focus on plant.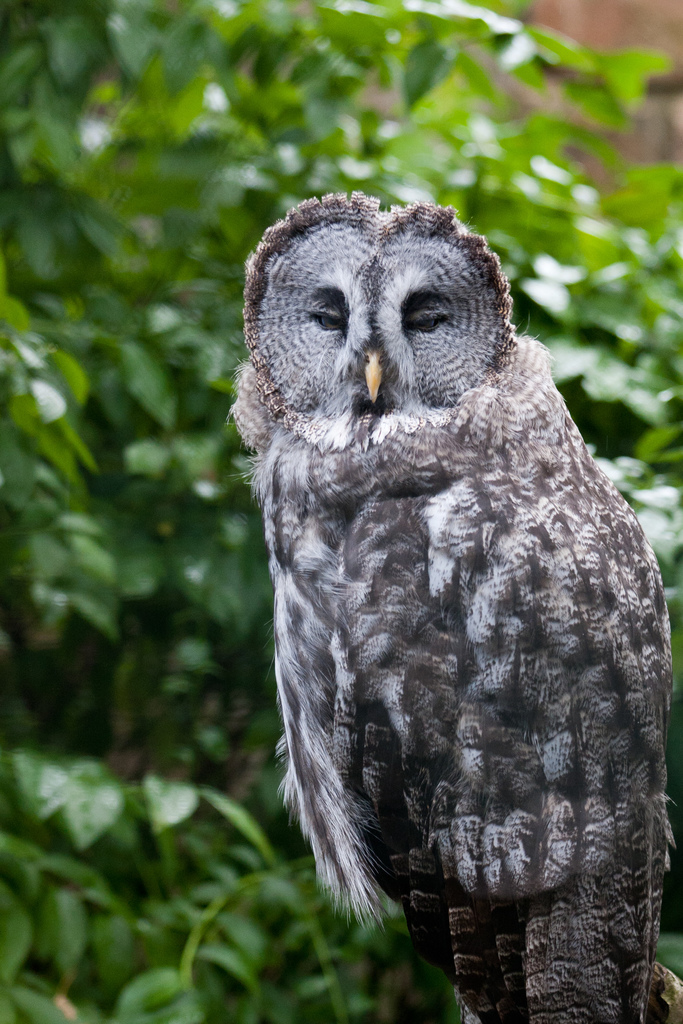
Focused at locate(3, 1, 682, 1015).
